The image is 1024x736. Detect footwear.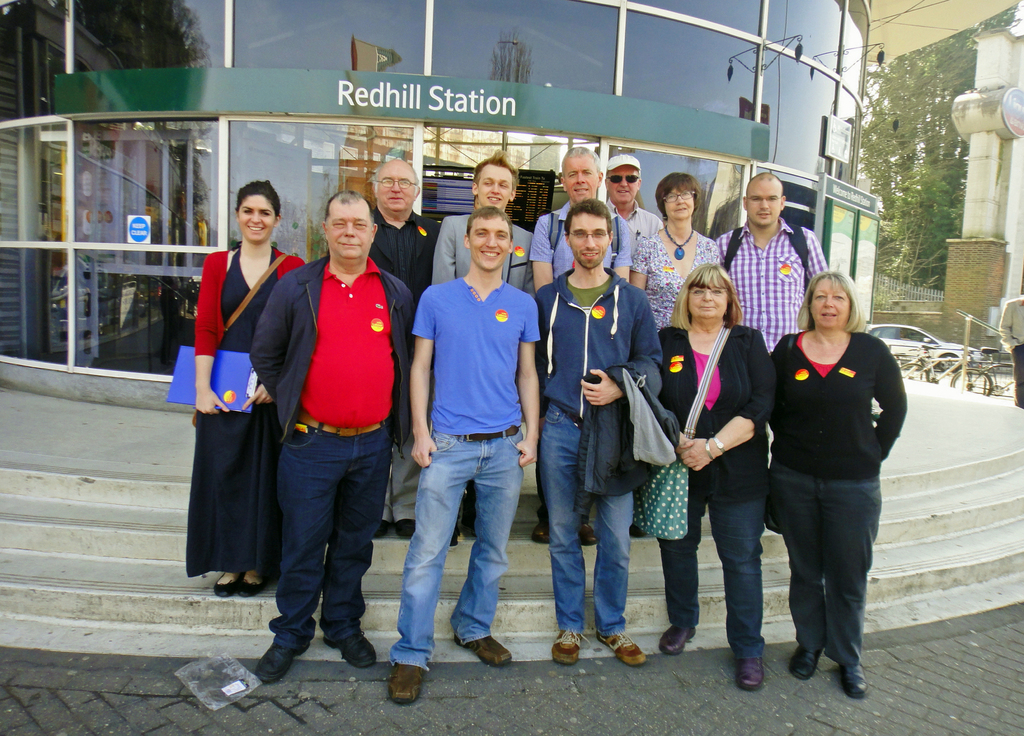
Detection: bbox=[737, 657, 766, 693].
